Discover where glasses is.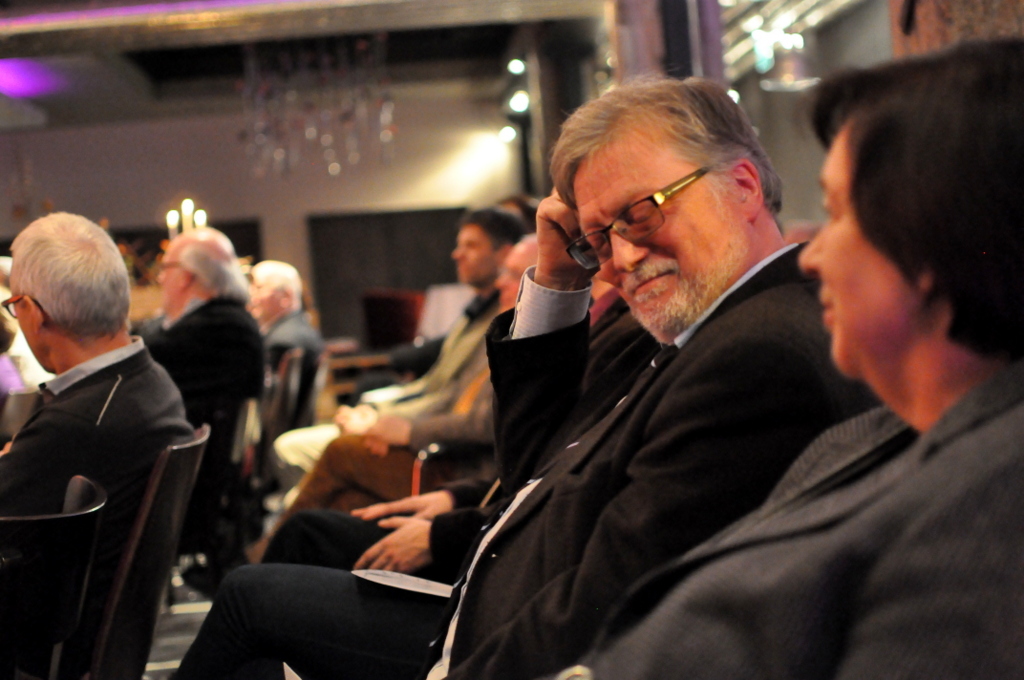
Discovered at region(562, 160, 719, 273).
